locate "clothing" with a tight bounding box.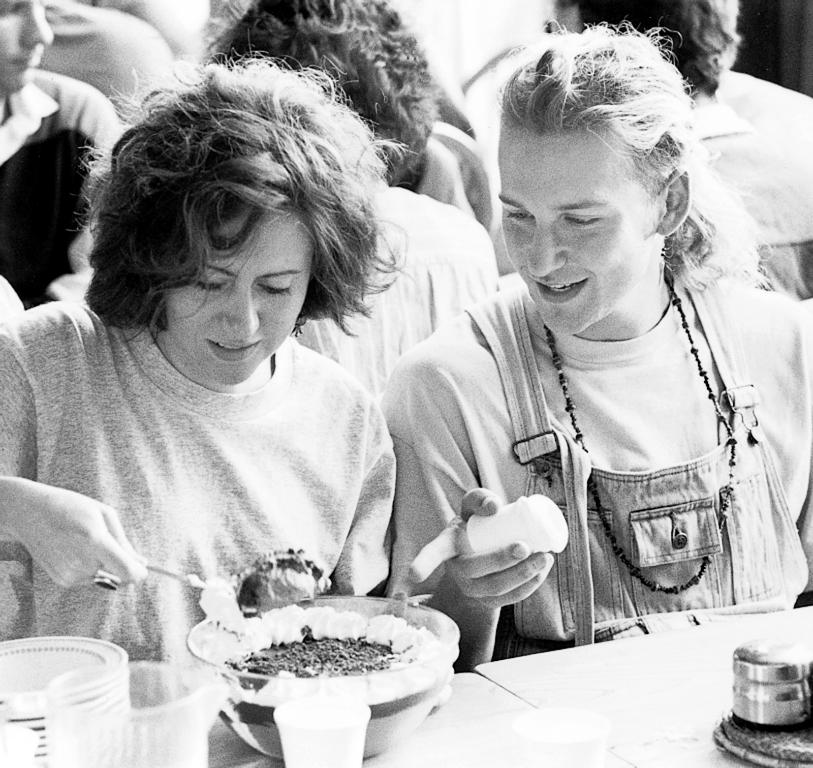
x1=11, y1=248, x2=446, y2=633.
